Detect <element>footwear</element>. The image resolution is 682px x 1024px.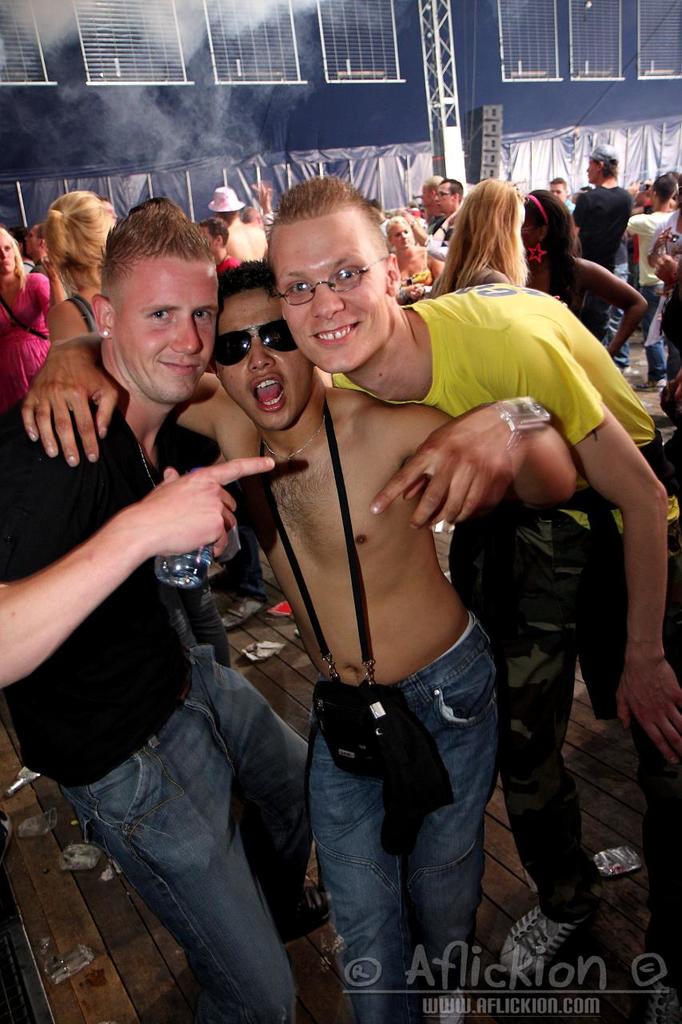
left=202, top=568, right=236, bottom=590.
